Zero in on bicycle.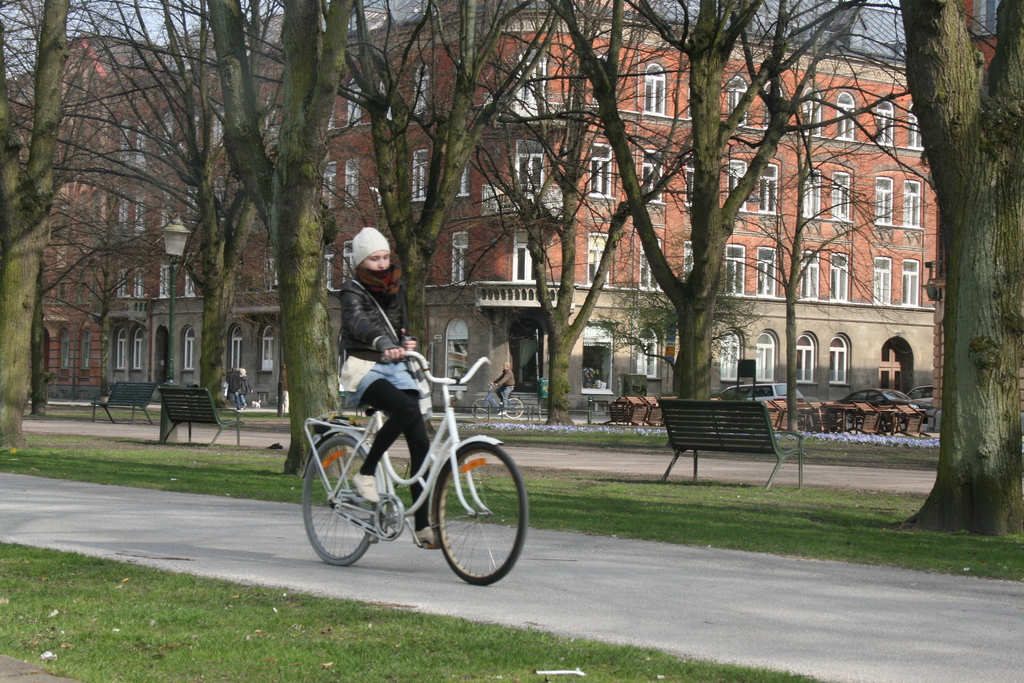
Zeroed in: select_region(289, 325, 547, 600).
